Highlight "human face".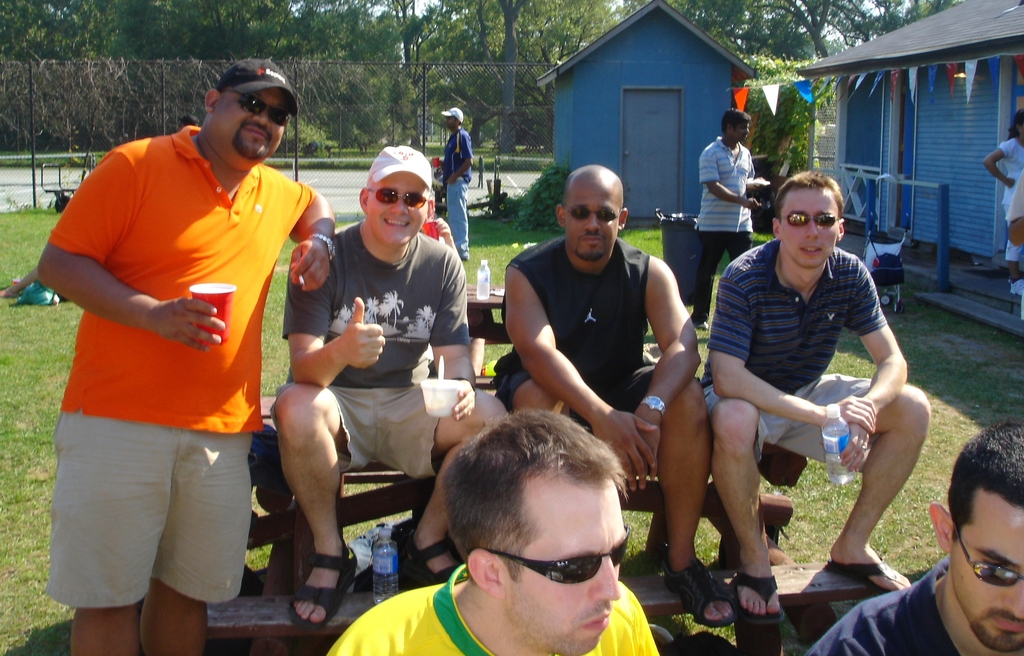
Highlighted region: crop(728, 118, 751, 142).
